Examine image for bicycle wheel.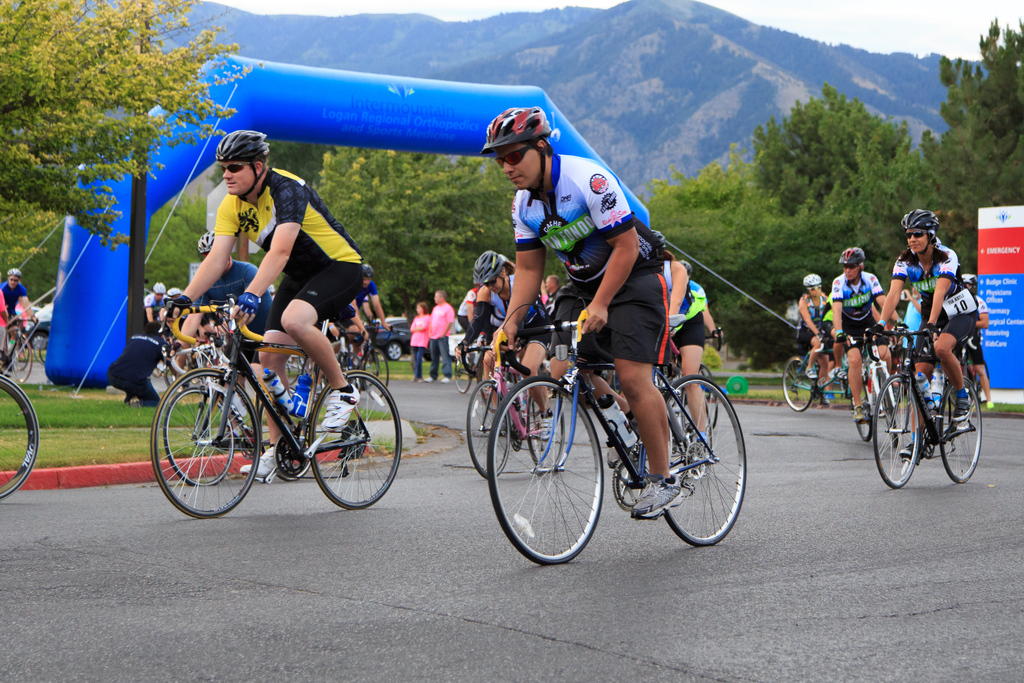
Examination result: [874, 370, 897, 448].
